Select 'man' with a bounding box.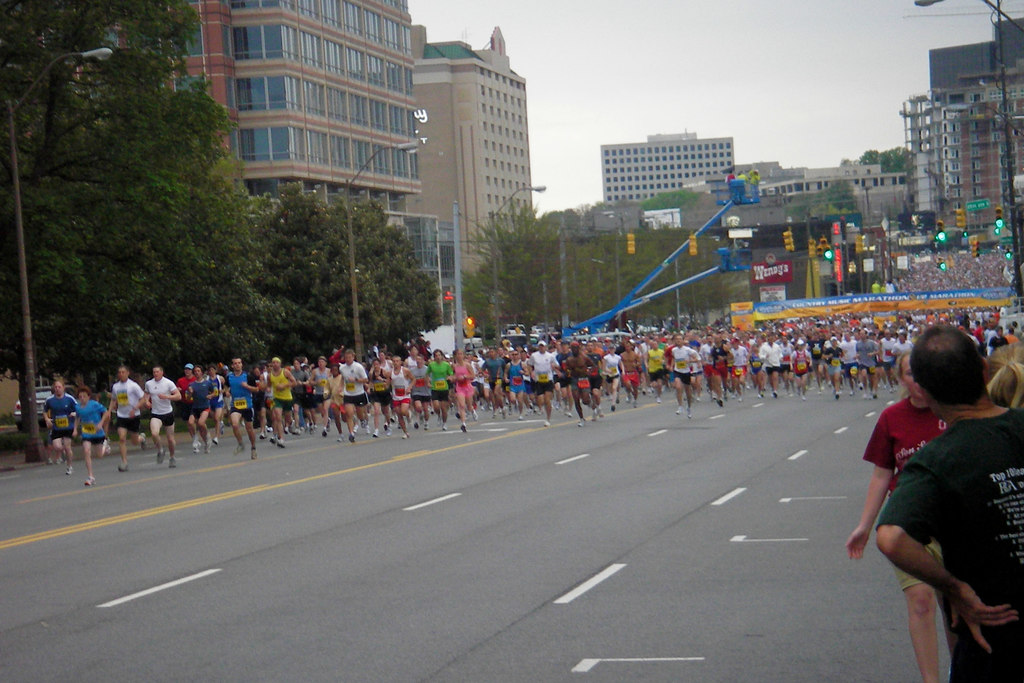
Rect(808, 329, 829, 391).
